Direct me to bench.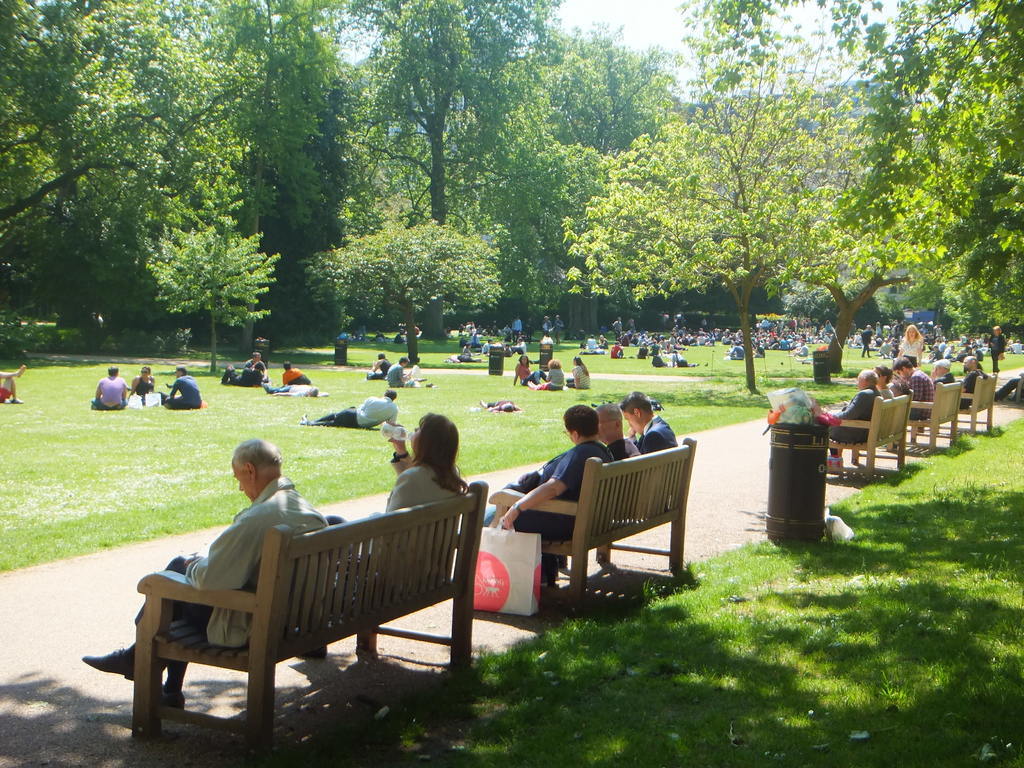
Direction: [1017, 374, 1023, 403].
